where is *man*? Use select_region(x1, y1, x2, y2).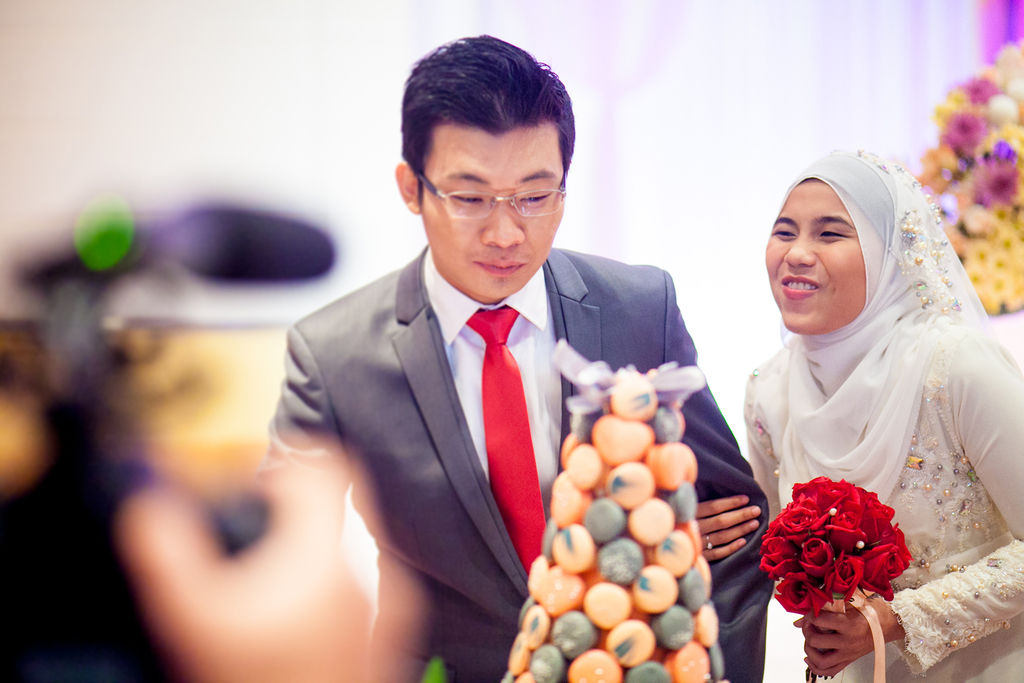
select_region(240, 35, 771, 682).
